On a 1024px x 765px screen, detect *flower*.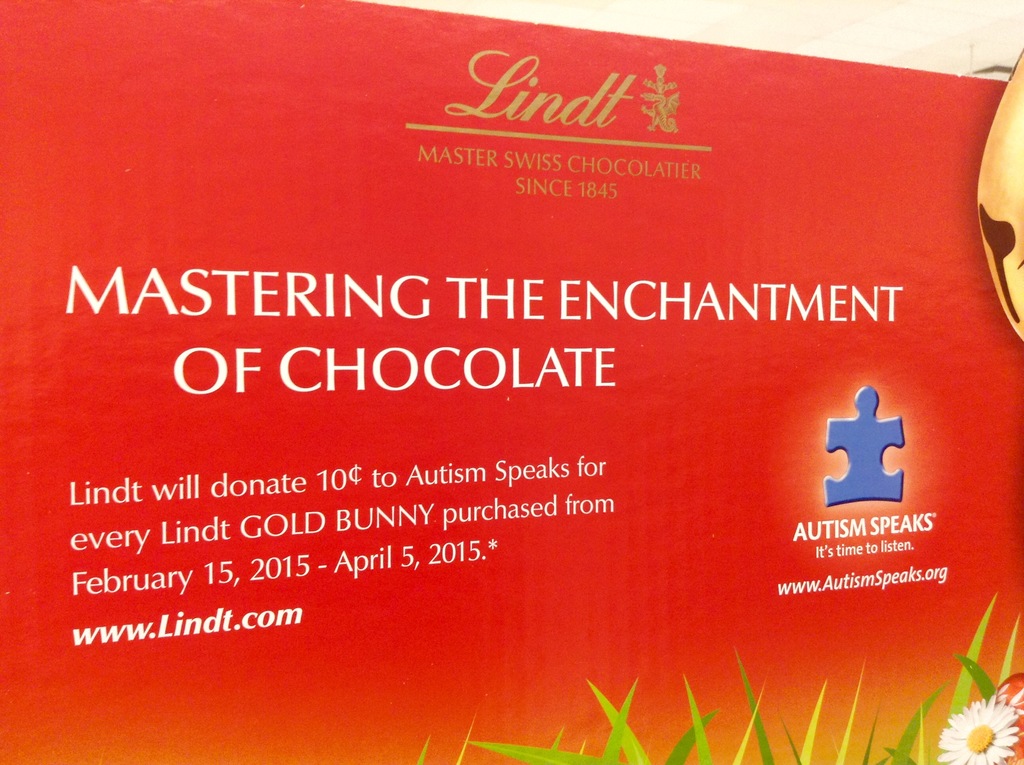
bbox=[931, 692, 1019, 764].
